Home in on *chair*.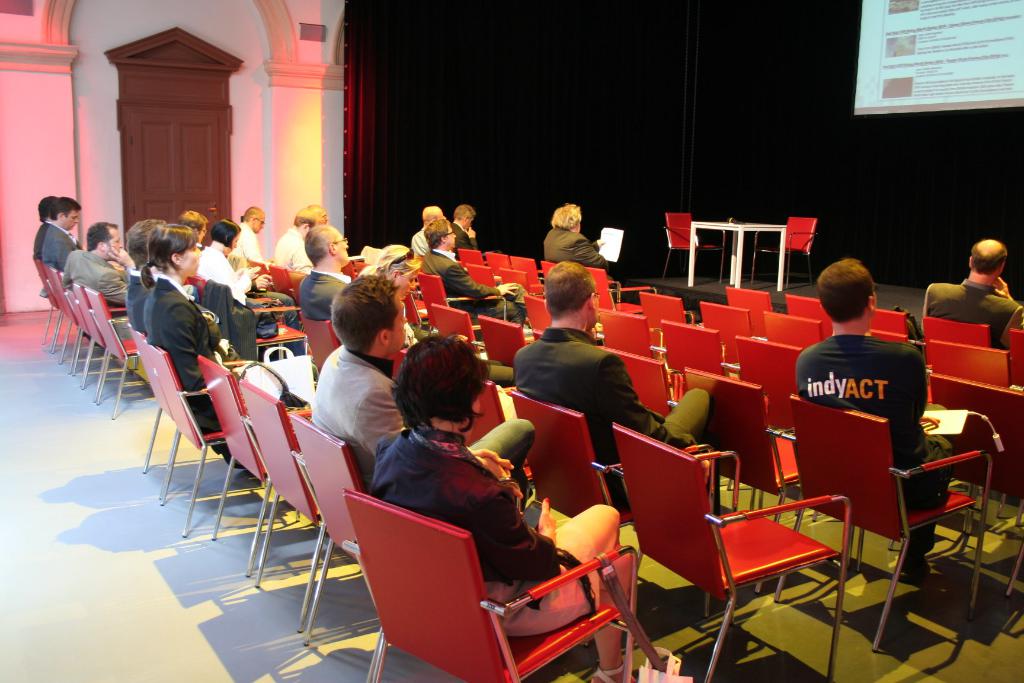
Homed in at rect(593, 346, 671, 420).
